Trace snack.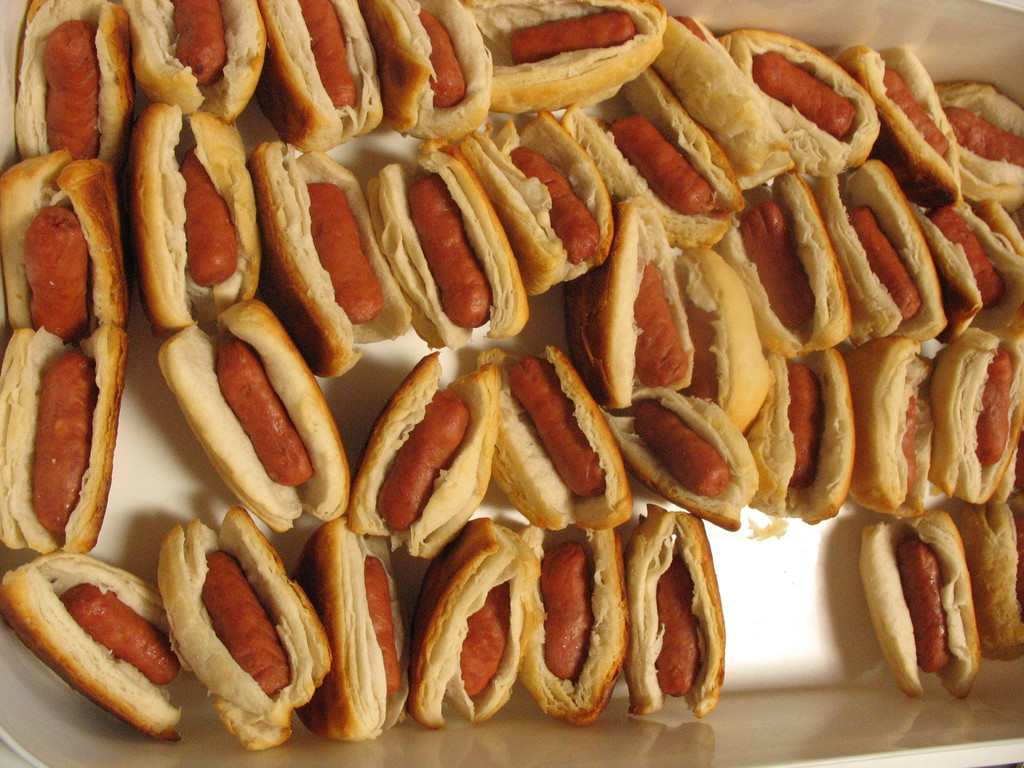
Traced to [916,195,1020,348].
